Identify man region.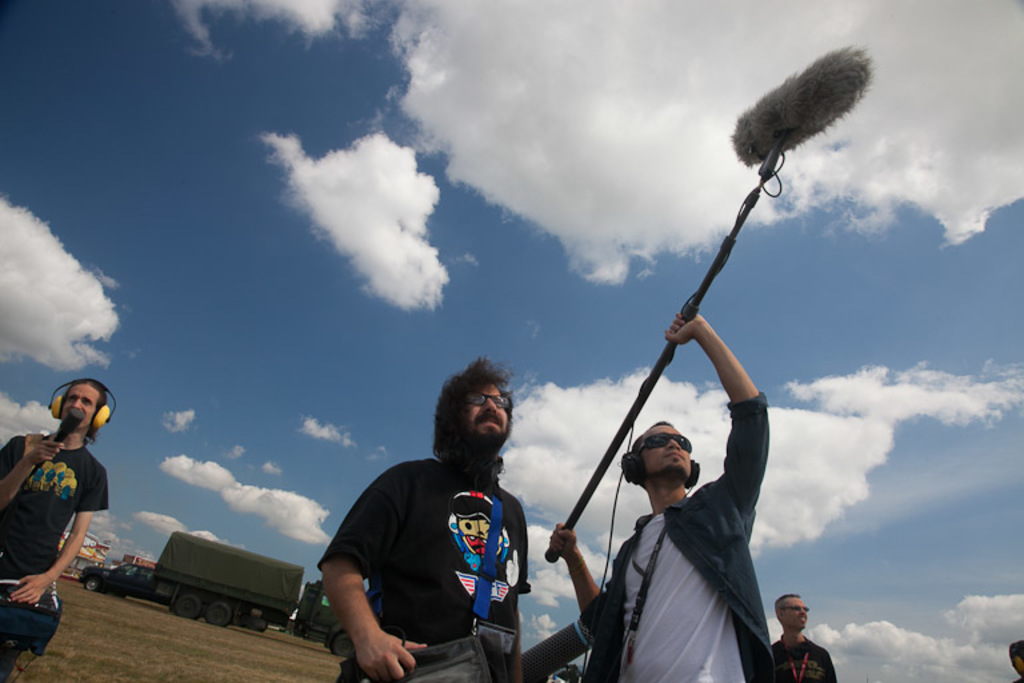
Region: x1=549 y1=313 x2=768 y2=682.
